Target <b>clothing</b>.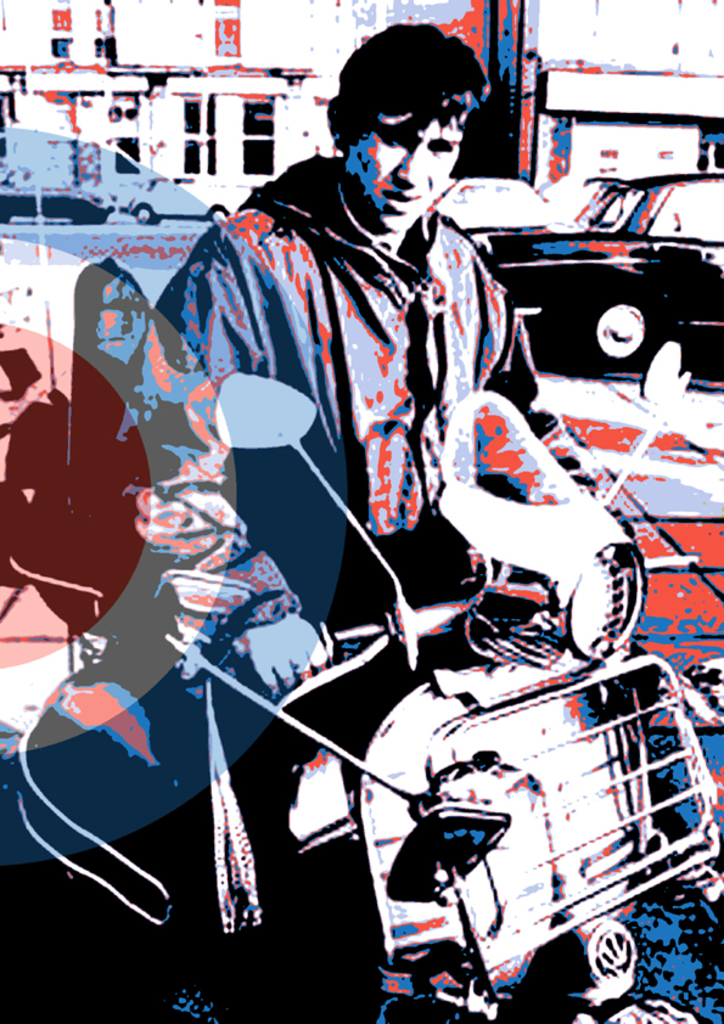
Target region: detection(131, 162, 593, 961).
